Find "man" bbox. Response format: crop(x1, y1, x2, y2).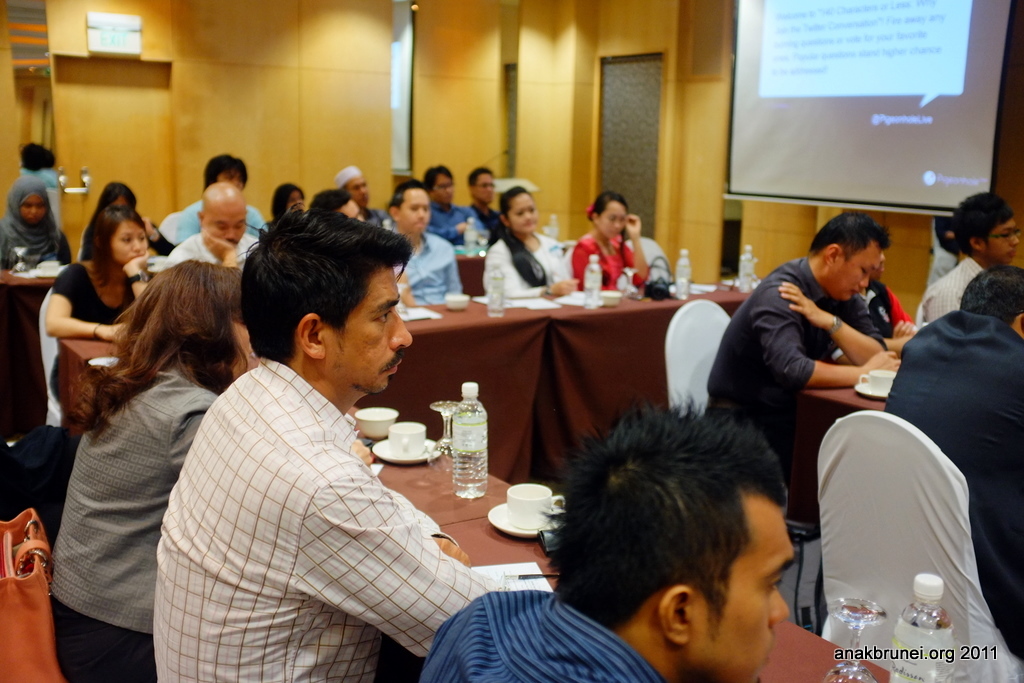
crop(150, 234, 494, 661).
